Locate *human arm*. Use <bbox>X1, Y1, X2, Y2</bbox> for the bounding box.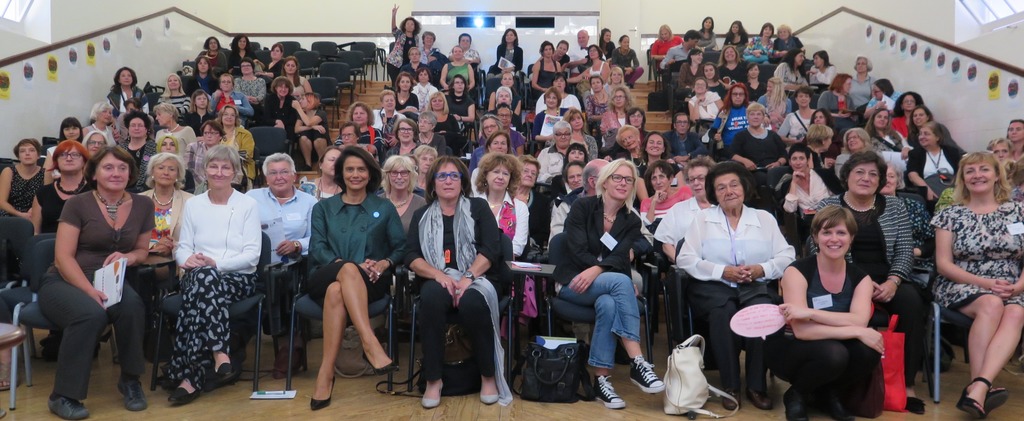
<bbox>54, 200, 110, 308</bbox>.
